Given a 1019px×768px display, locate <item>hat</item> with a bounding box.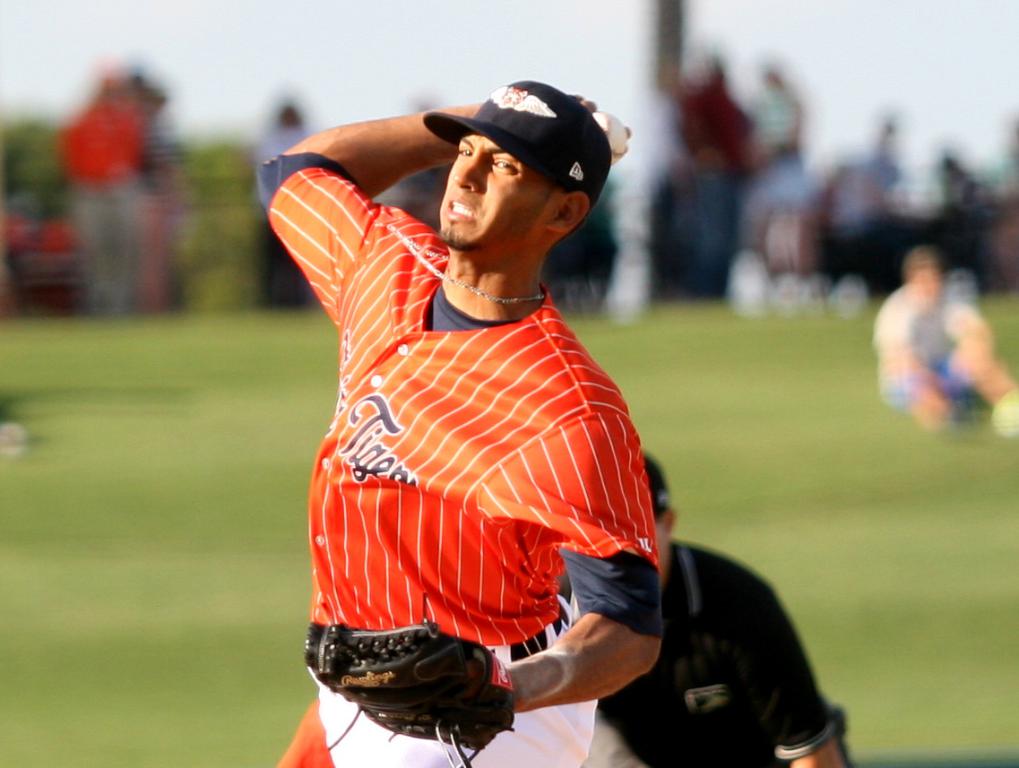
Located: detection(422, 77, 611, 211).
